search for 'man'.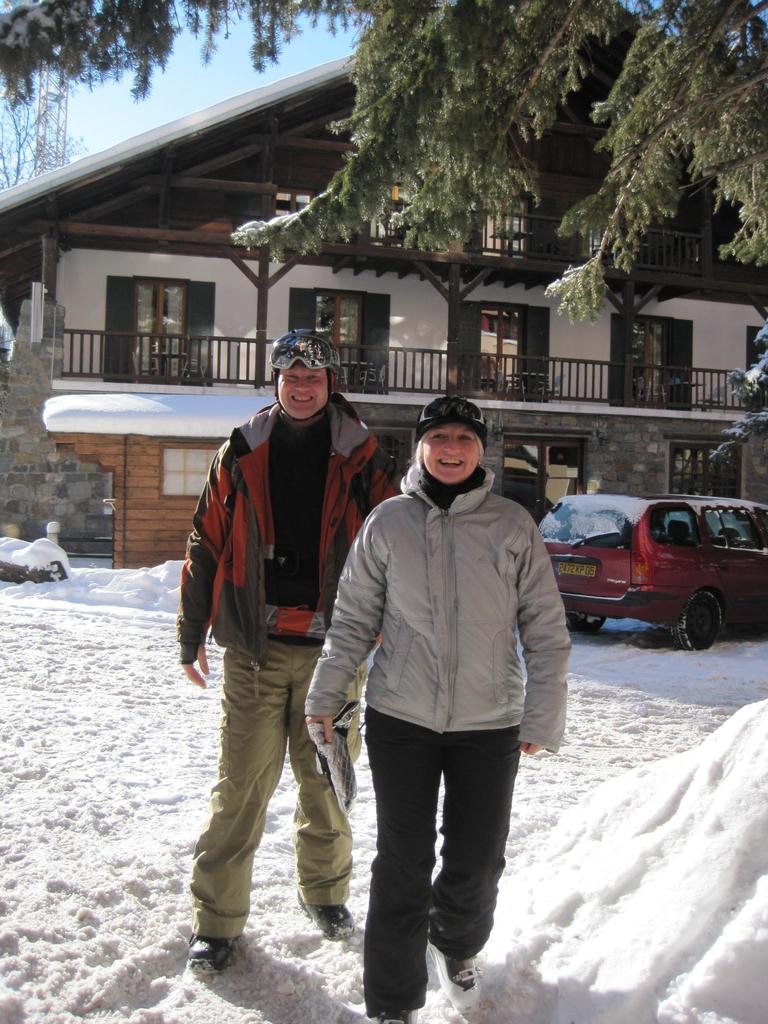
Found at {"left": 177, "top": 343, "right": 383, "bottom": 971}.
